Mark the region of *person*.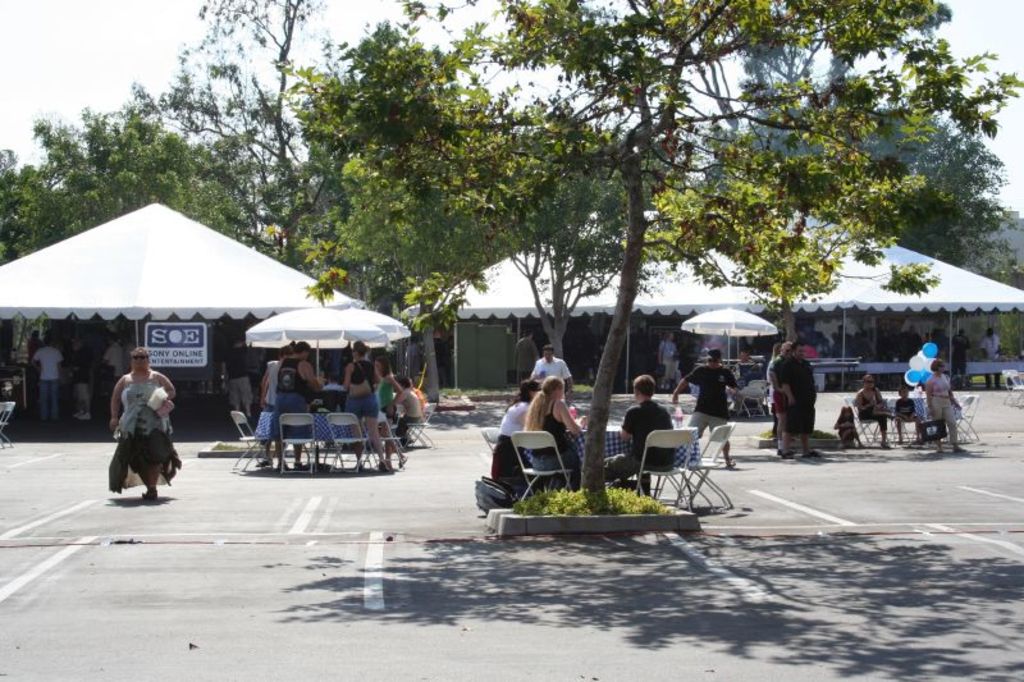
Region: (x1=920, y1=357, x2=972, y2=454).
